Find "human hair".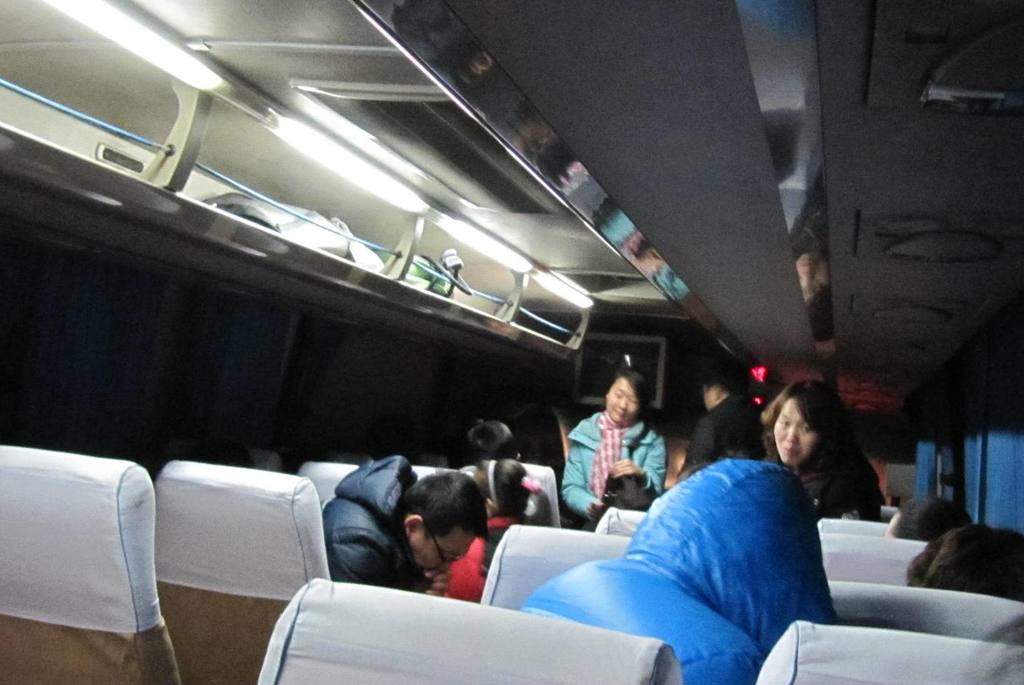
906/525/1023/606.
